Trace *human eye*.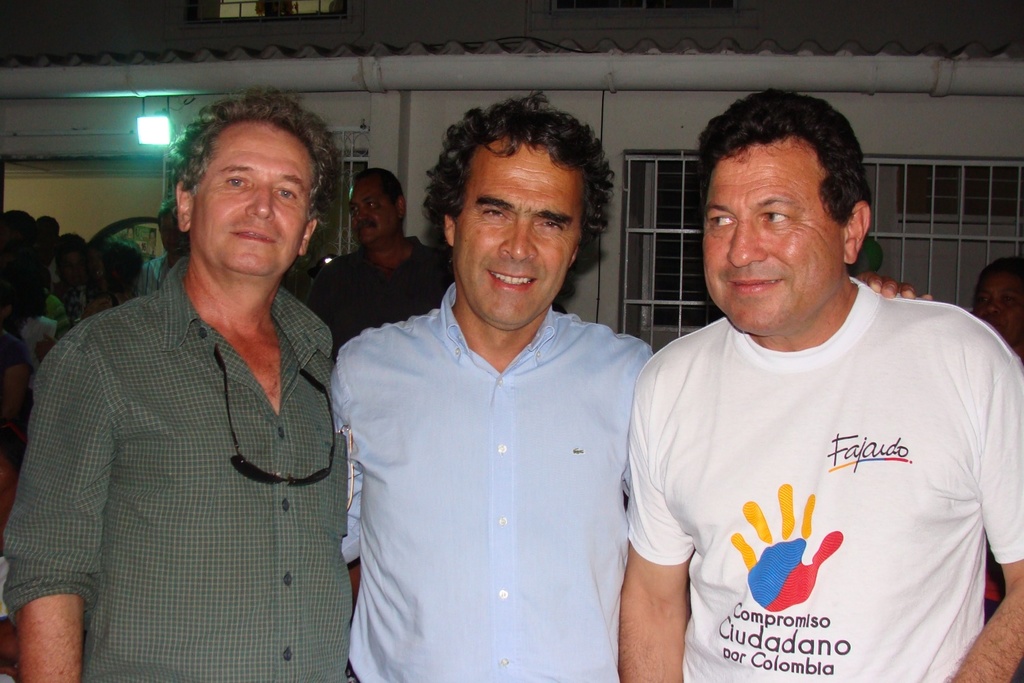
Traced to 756 199 798 234.
